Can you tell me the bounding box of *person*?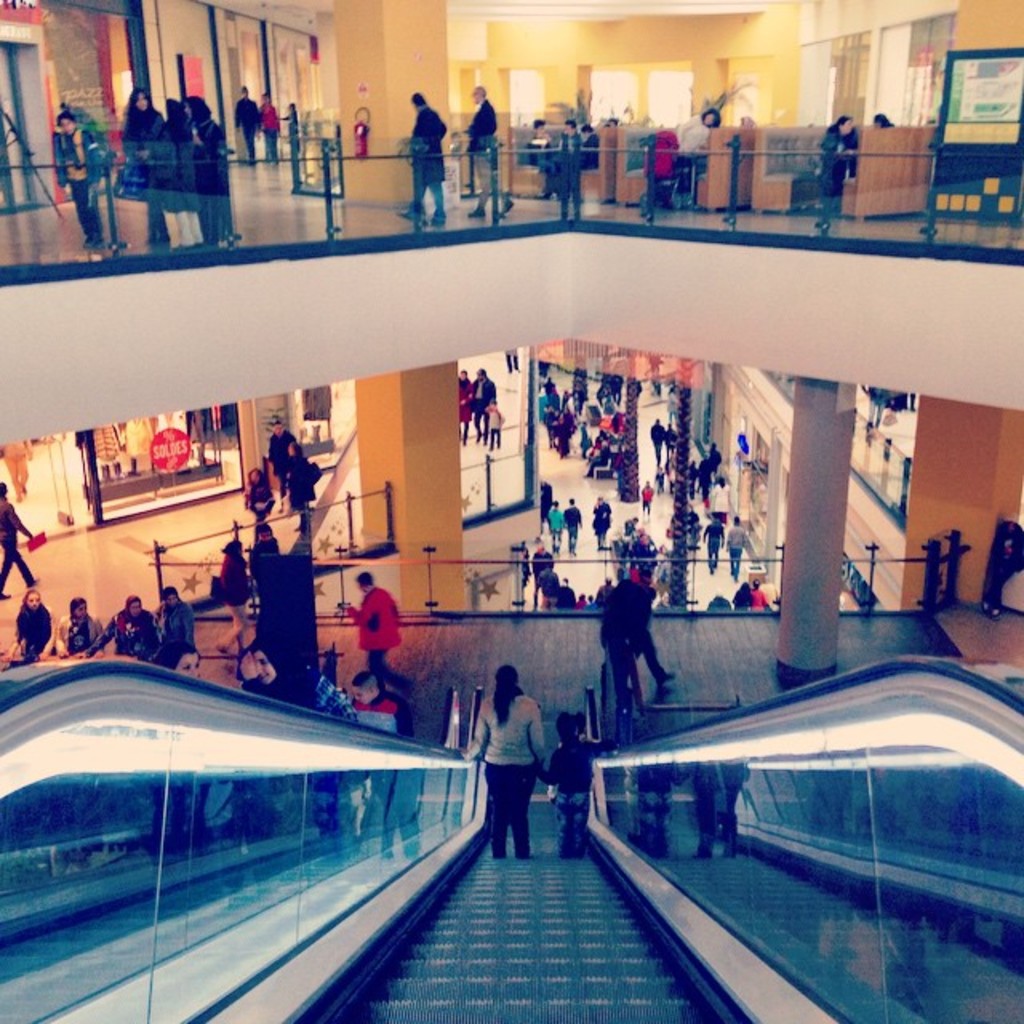
[left=677, top=114, right=722, bottom=187].
